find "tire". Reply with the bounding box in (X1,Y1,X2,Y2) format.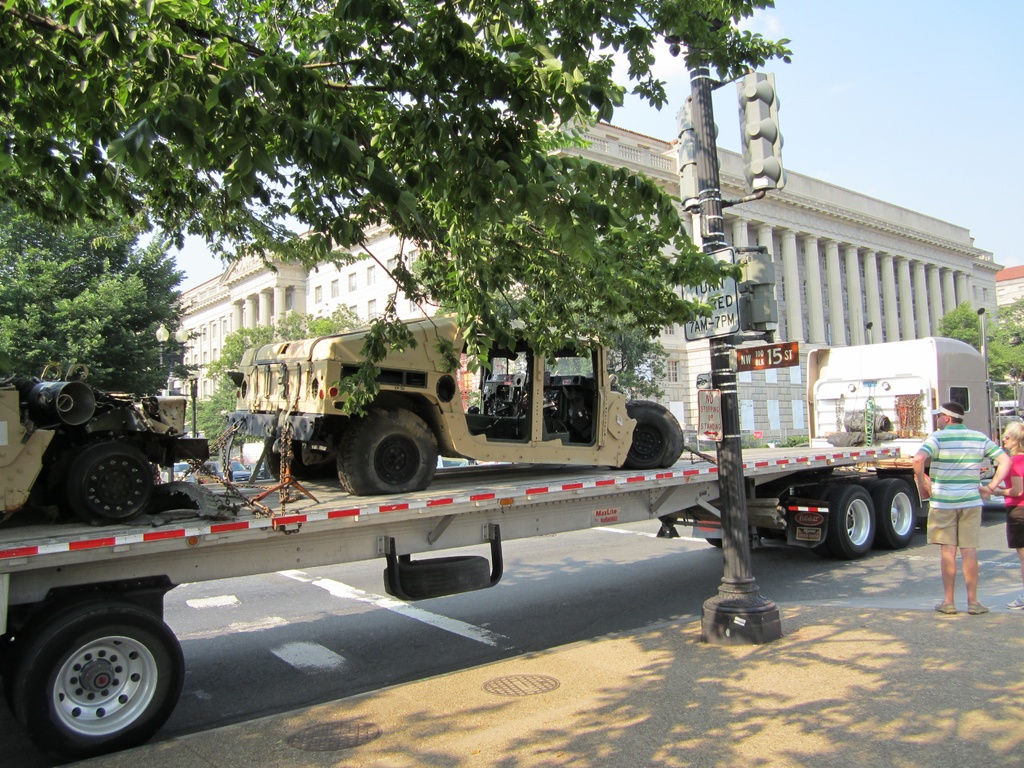
(618,400,692,470).
